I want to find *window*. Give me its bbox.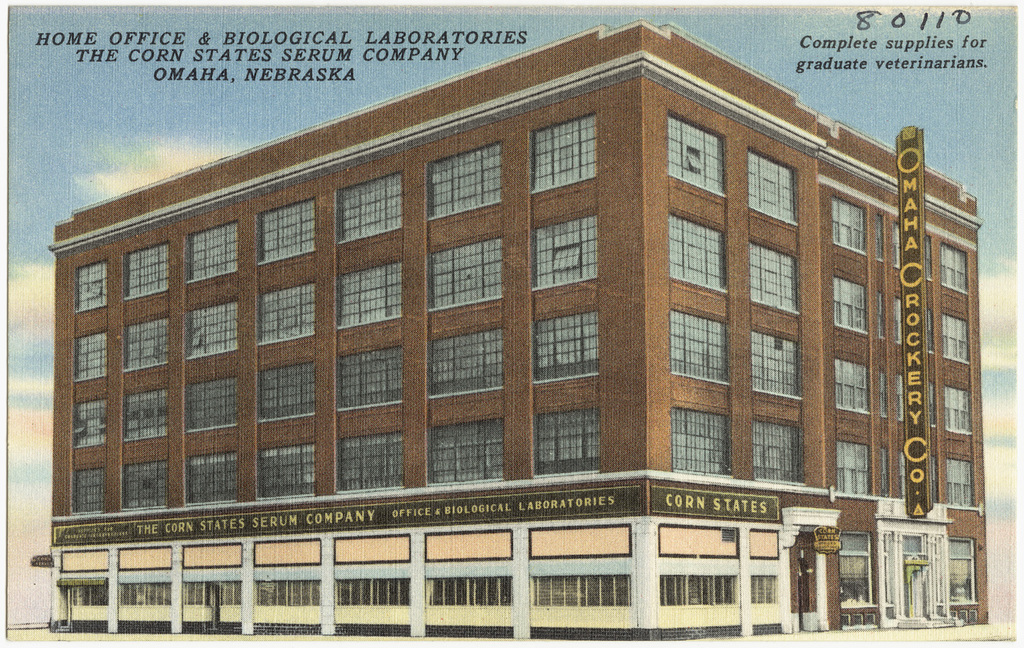
rect(842, 444, 865, 502).
